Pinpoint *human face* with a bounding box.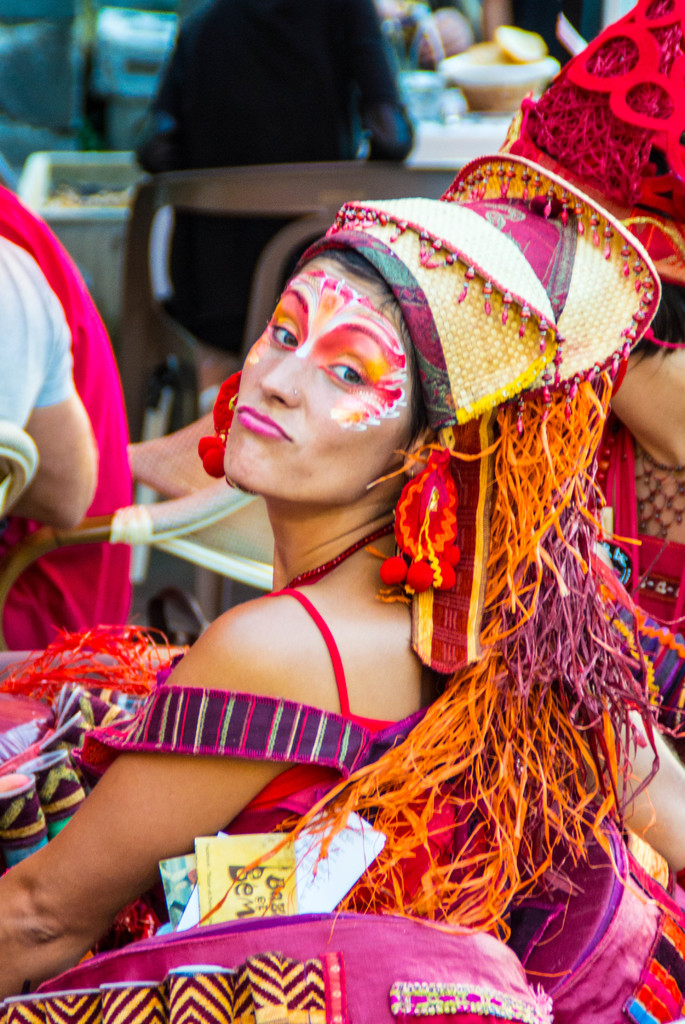
bbox(220, 256, 394, 501).
